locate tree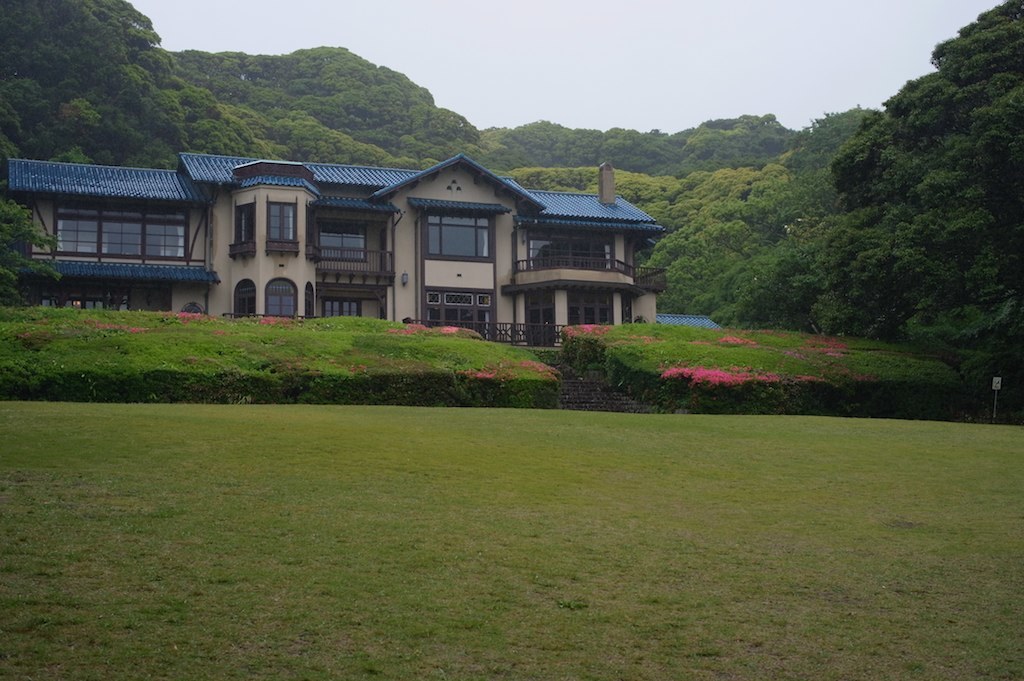
517,156,812,335
